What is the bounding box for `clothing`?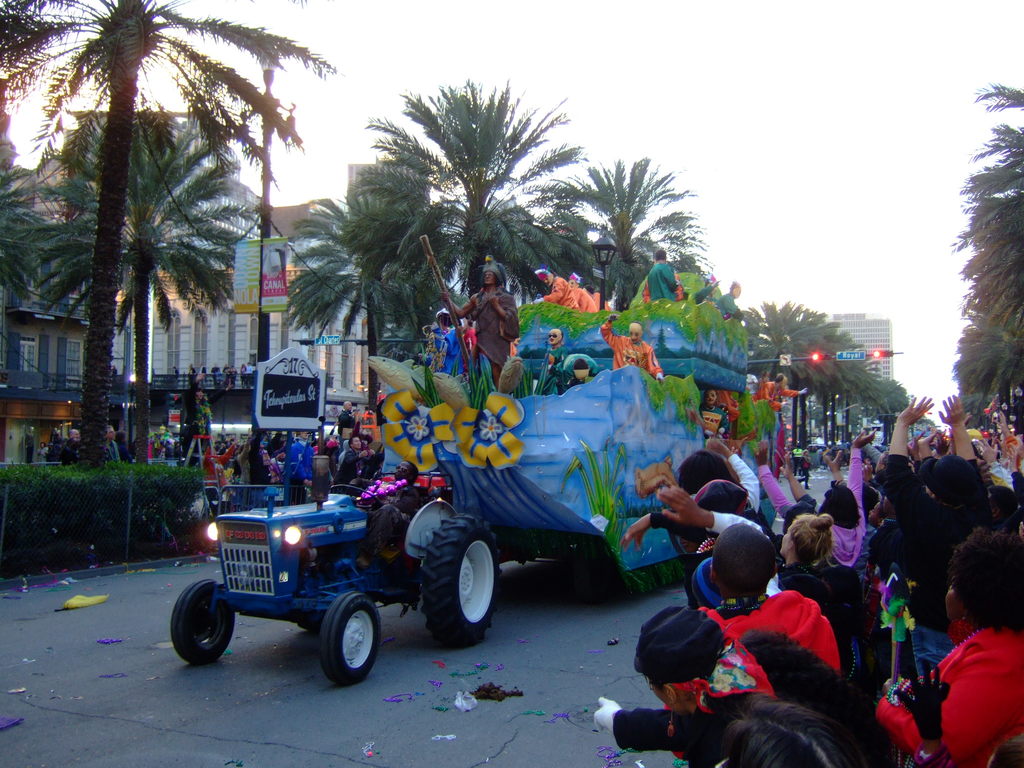
BBox(170, 367, 179, 383).
